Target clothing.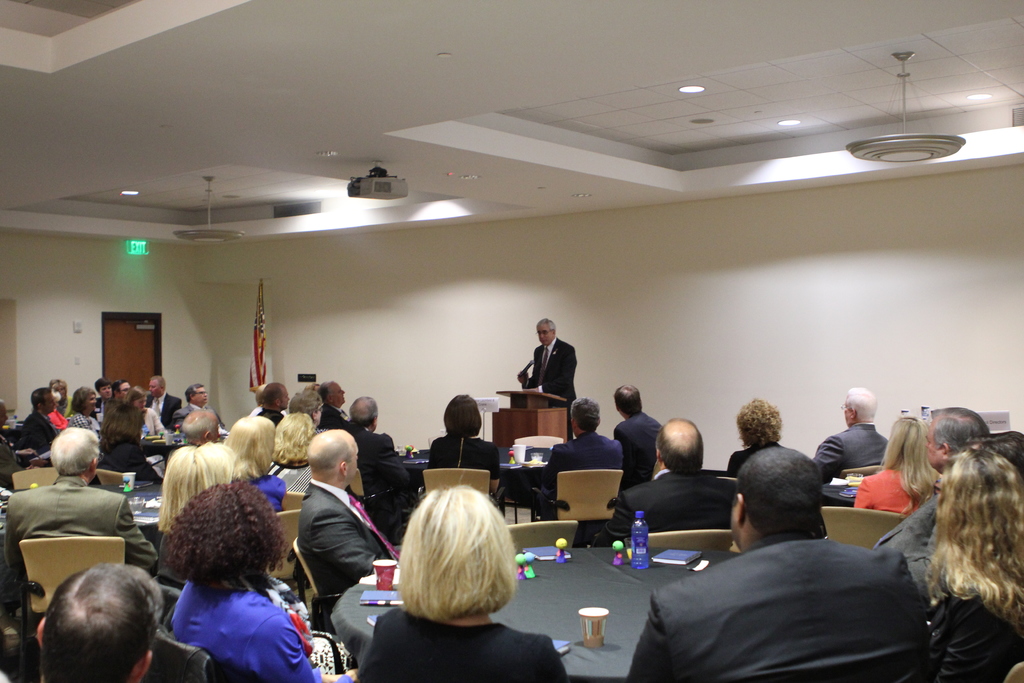
Target region: [x1=811, y1=420, x2=891, y2=486].
